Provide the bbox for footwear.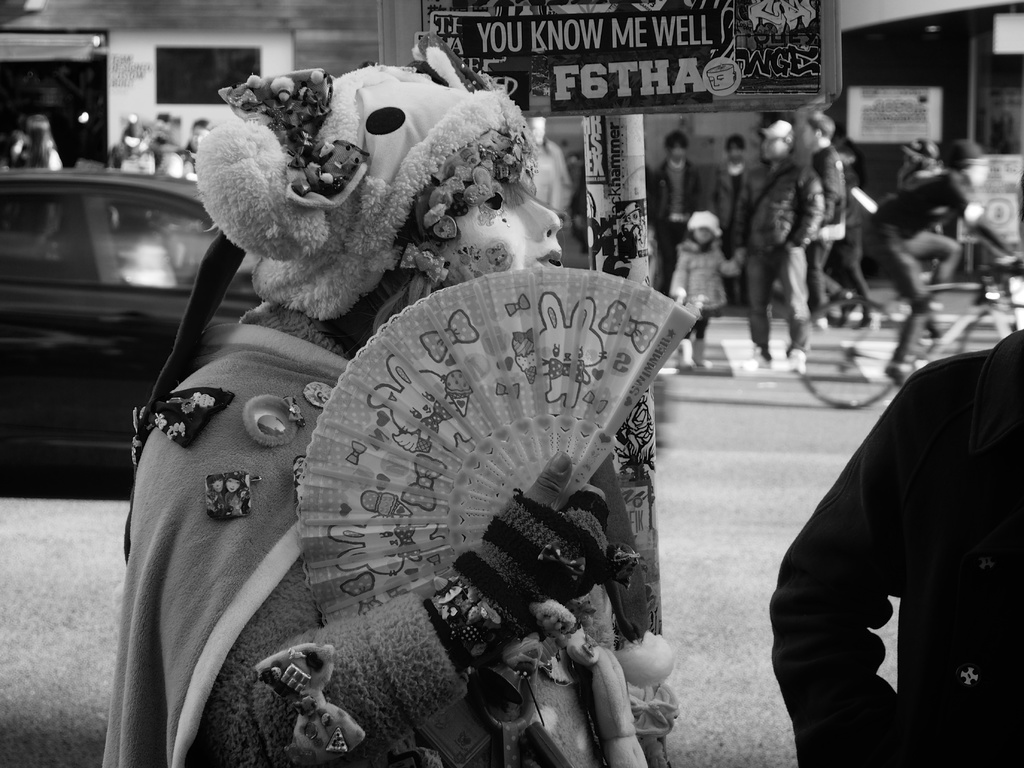
(689, 338, 714, 368).
